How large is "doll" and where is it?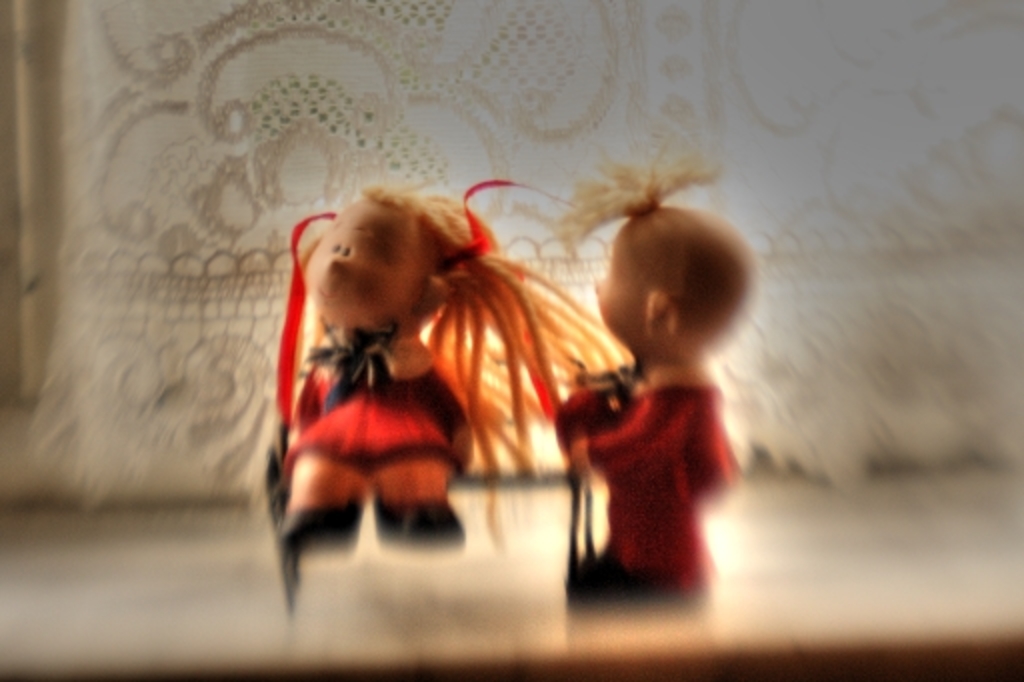
Bounding box: x1=262 y1=186 x2=620 y2=604.
